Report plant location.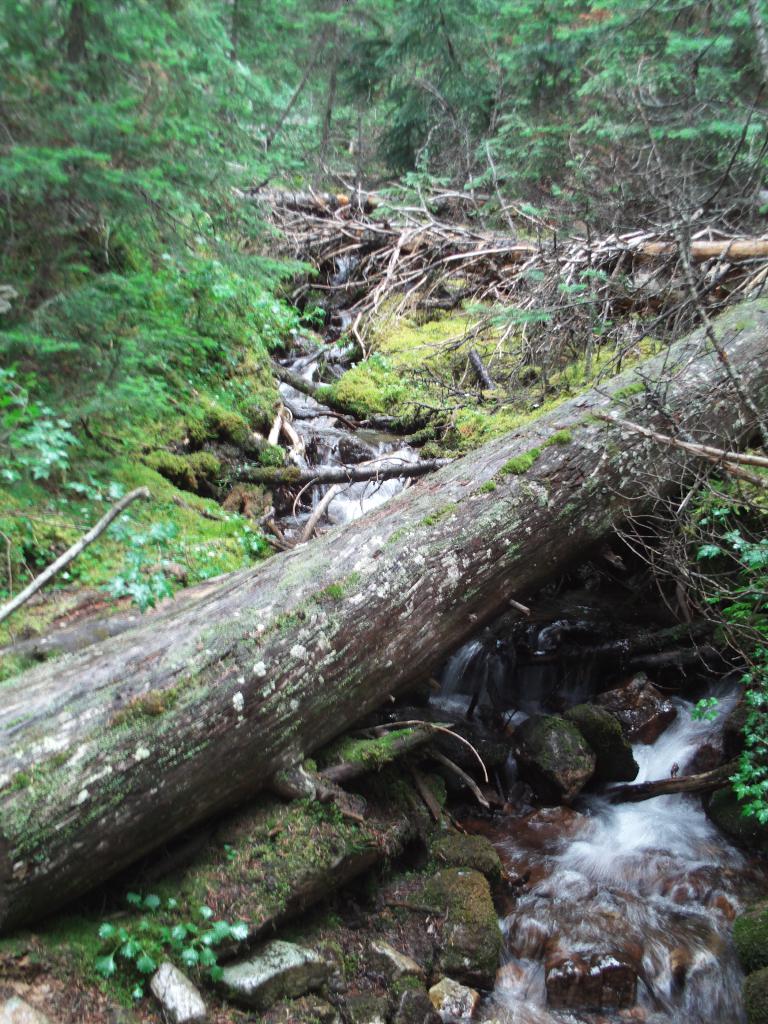
Report: [730, 650, 767, 830].
